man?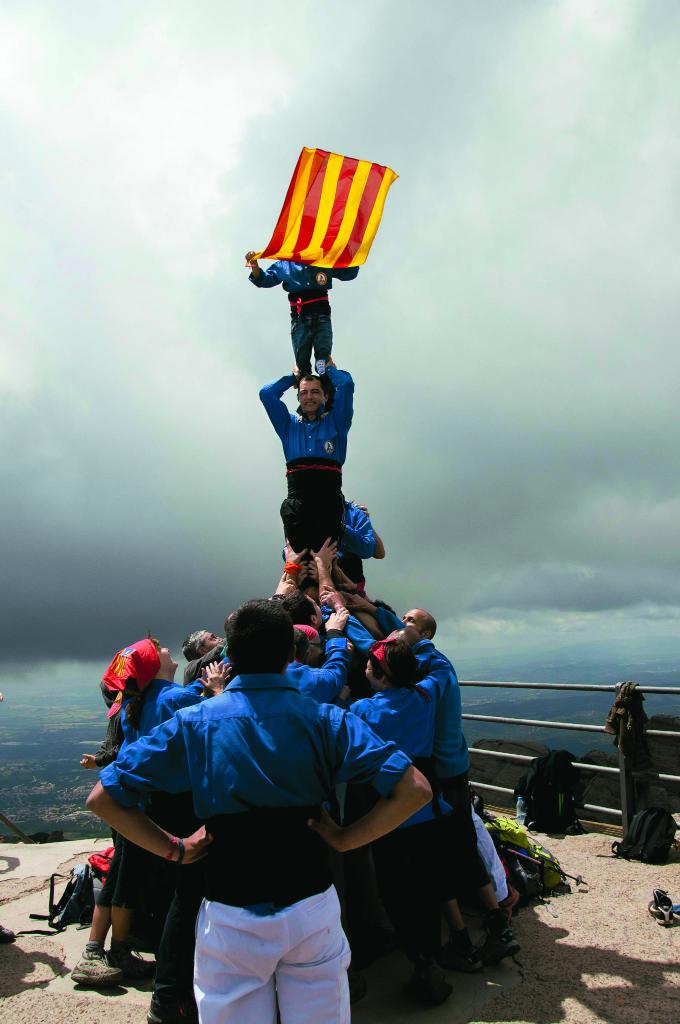
(x1=262, y1=350, x2=357, y2=567)
